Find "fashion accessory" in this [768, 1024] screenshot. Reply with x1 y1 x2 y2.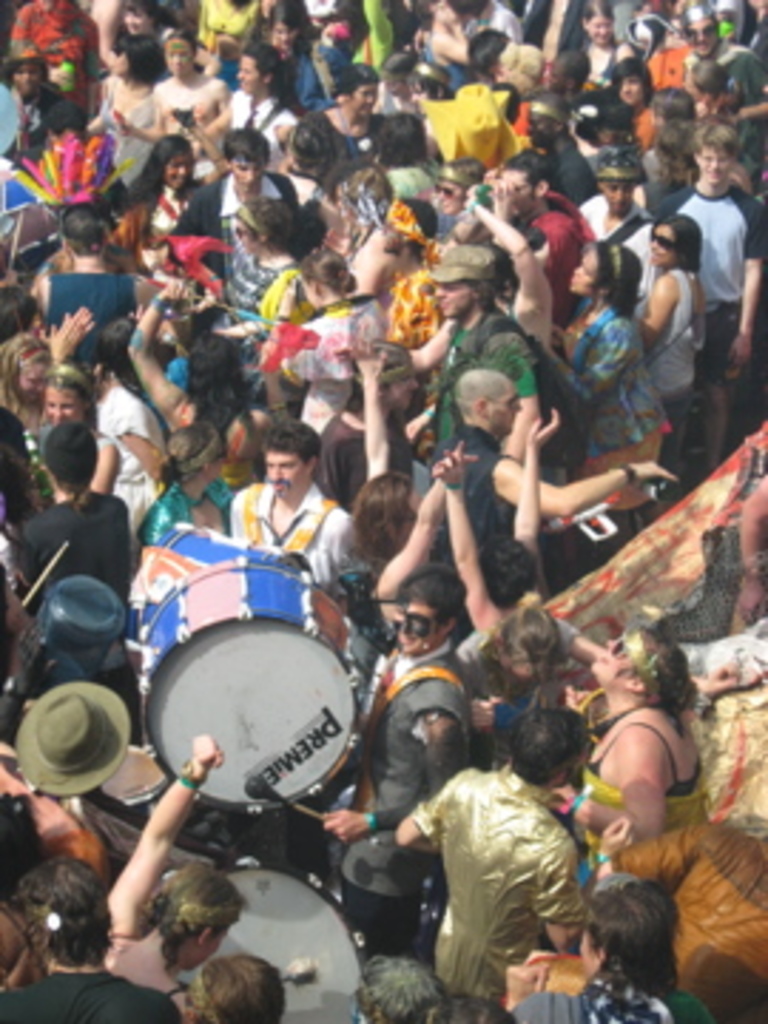
390 609 435 637.
